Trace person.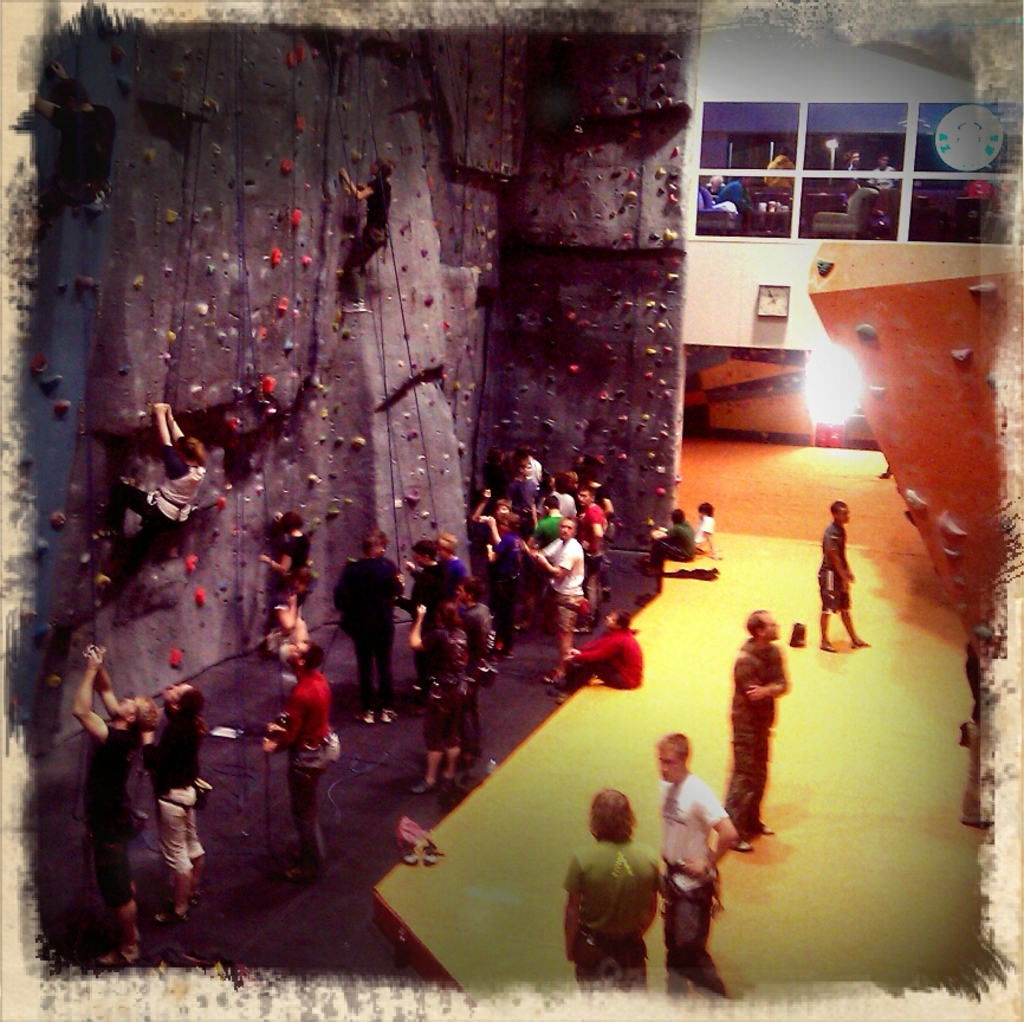
Traced to locate(85, 397, 212, 609).
